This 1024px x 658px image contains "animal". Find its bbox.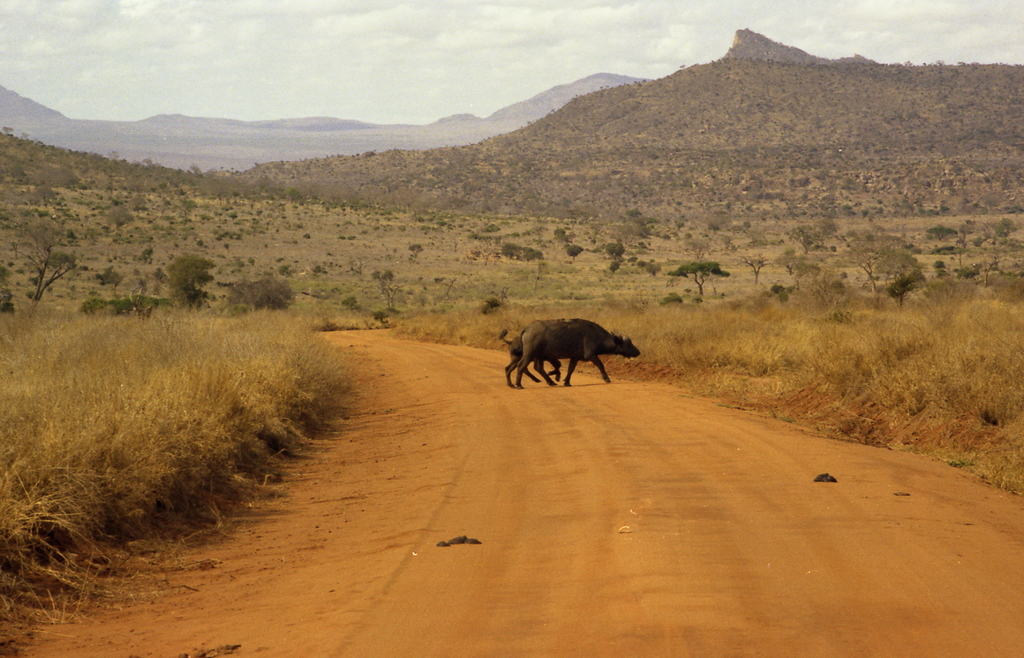
x1=516 y1=310 x2=644 y2=389.
